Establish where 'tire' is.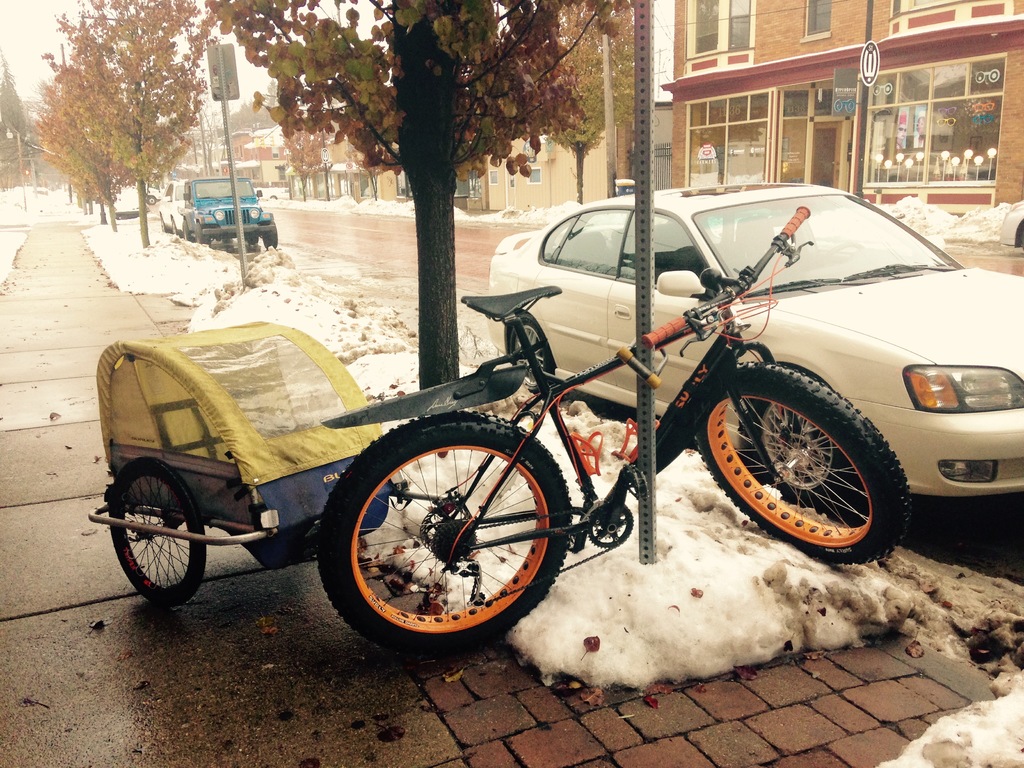
Established at locate(689, 362, 913, 563).
